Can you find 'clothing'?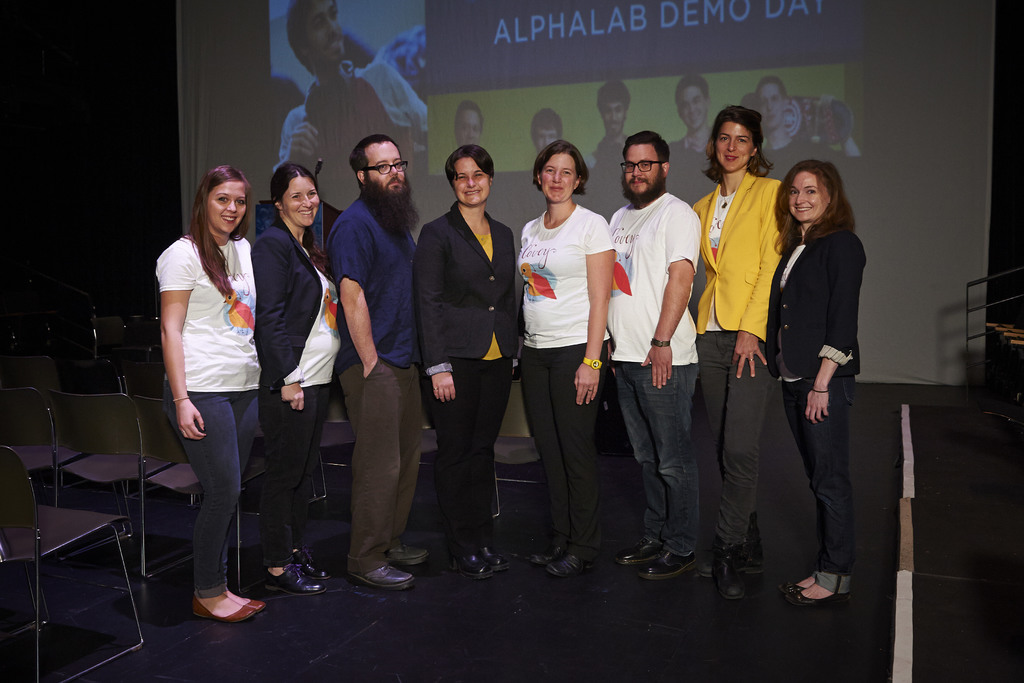
Yes, bounding box: select_region(604, 191, 702, 559).
